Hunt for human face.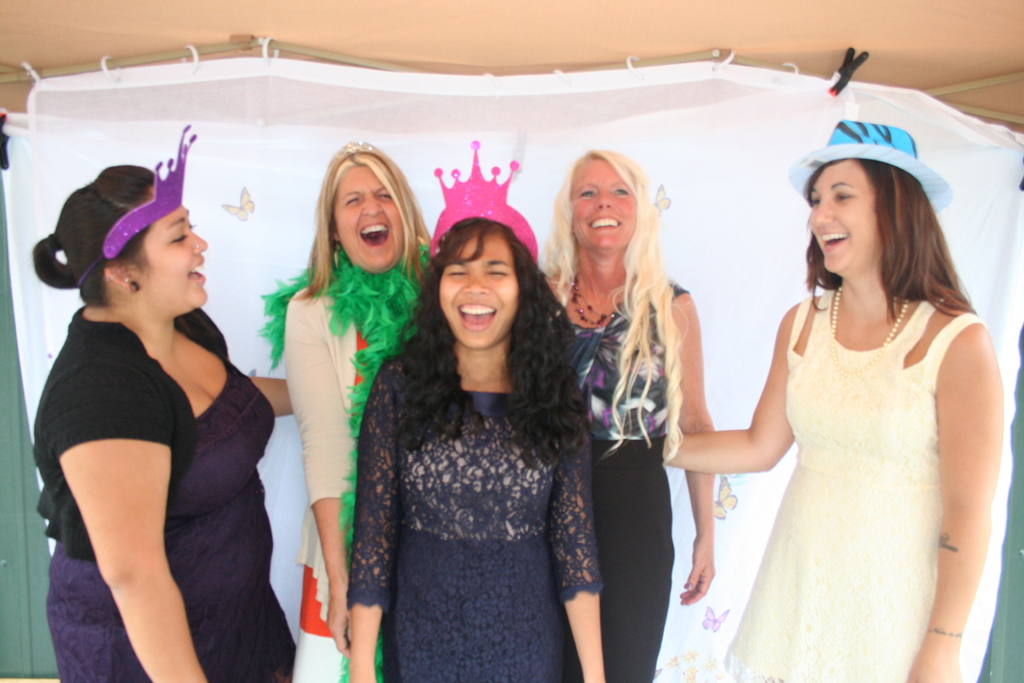
Hunted down at {"left": 144, "top": 204, "right": 207, "bottom": 318}.
